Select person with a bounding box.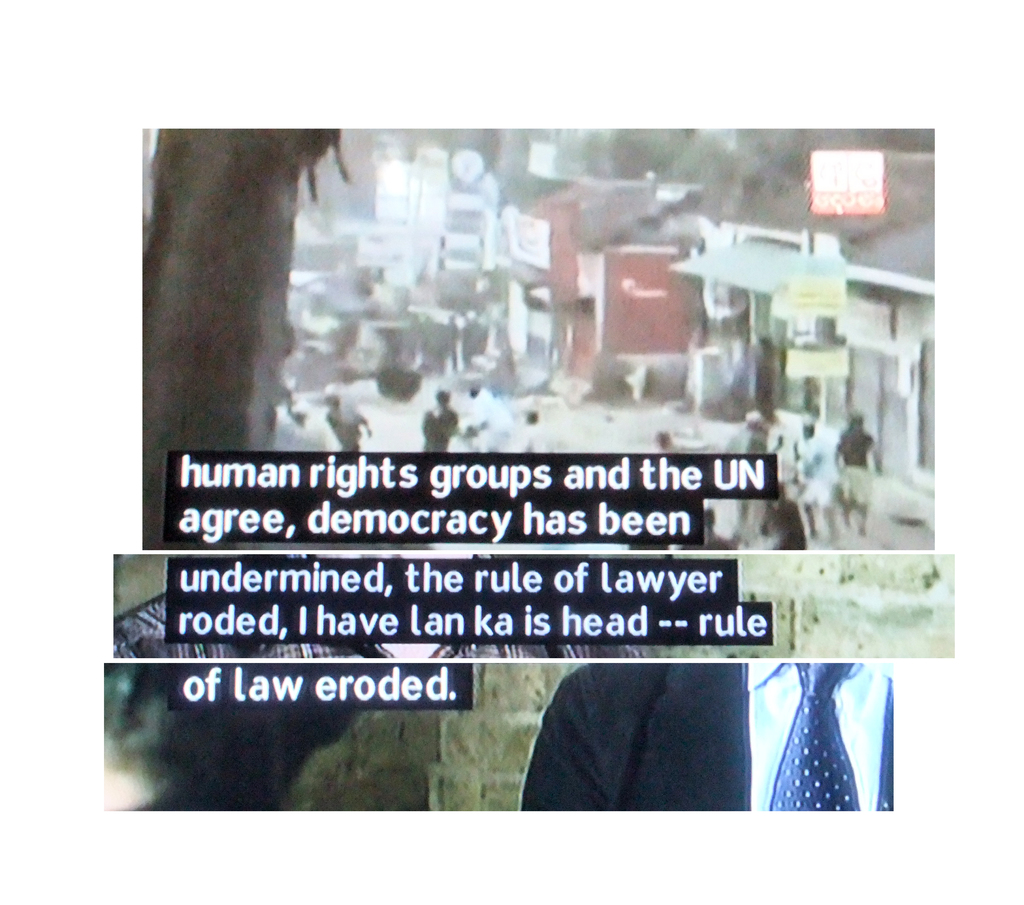
box=[522, 660, 895, 811].
